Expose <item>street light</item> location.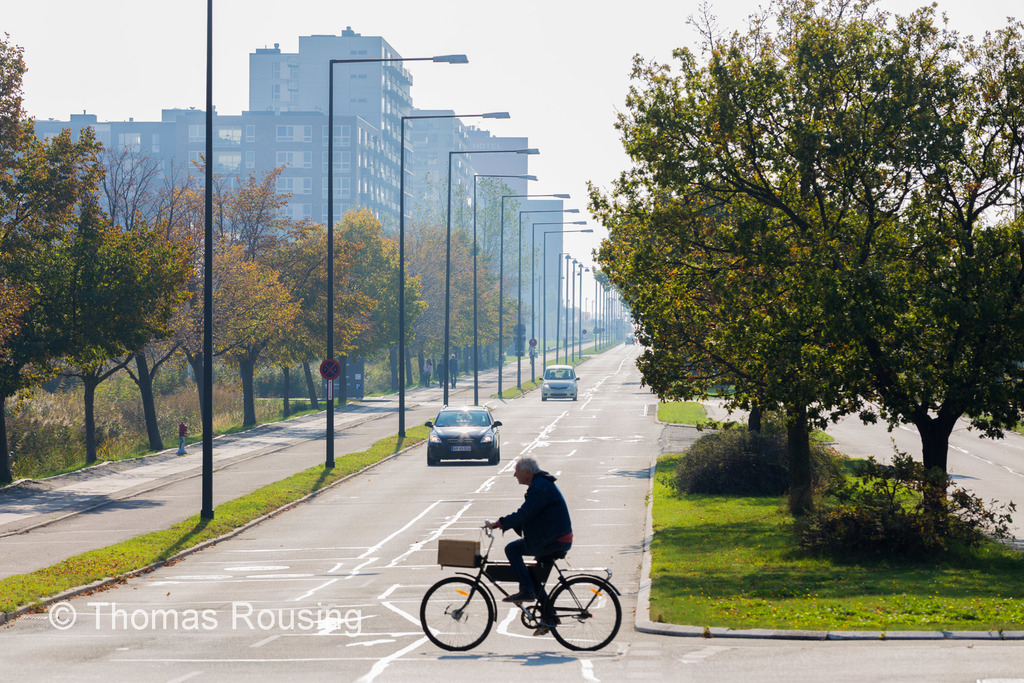
Exposed at BBox(495, 193, 572, 394).
